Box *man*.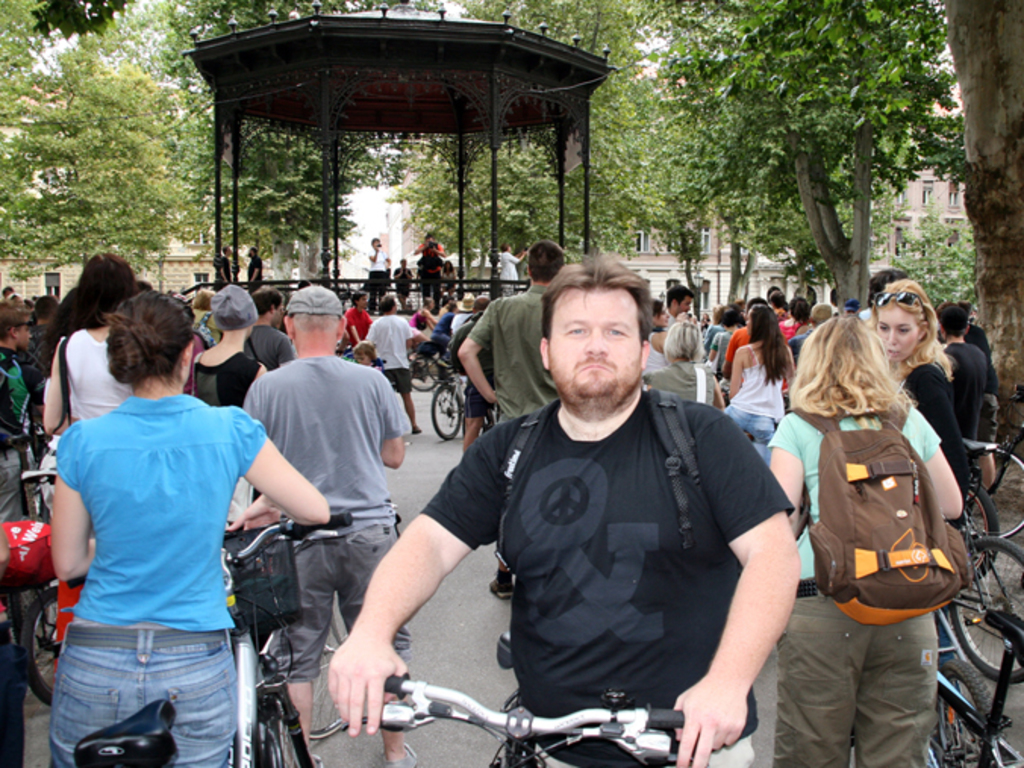
<region>407, 250, 795, 762</region>.
